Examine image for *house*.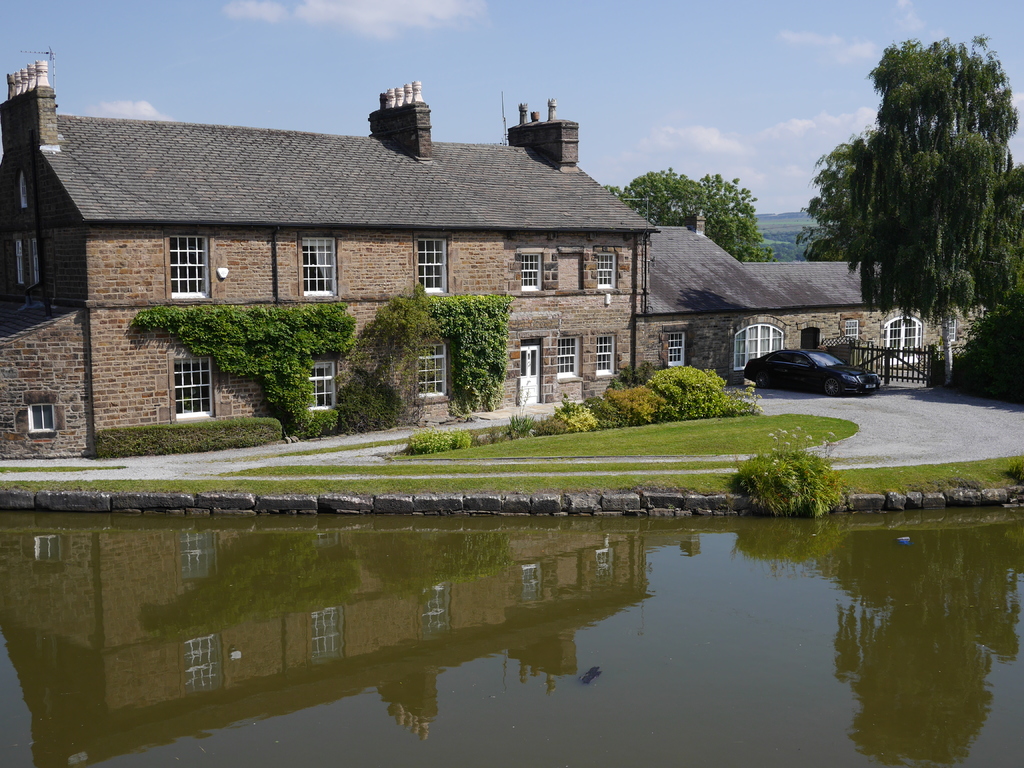
Examination result: detection(0, 54, 789, 457).
